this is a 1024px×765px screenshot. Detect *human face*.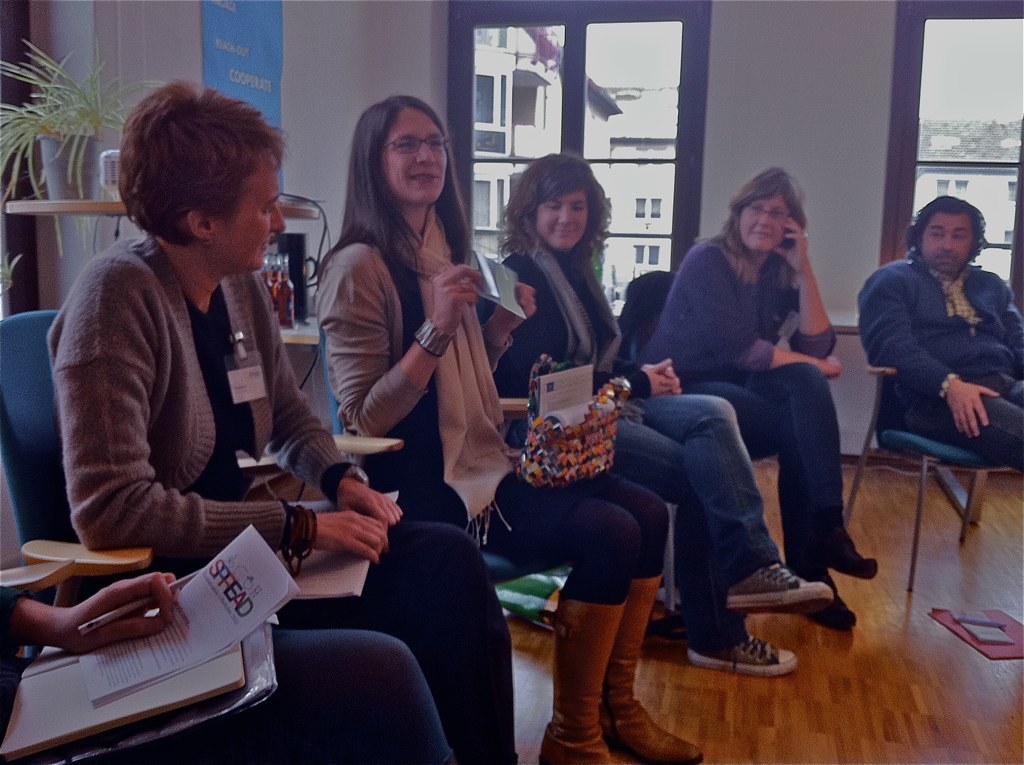
[742,203,789,244].
